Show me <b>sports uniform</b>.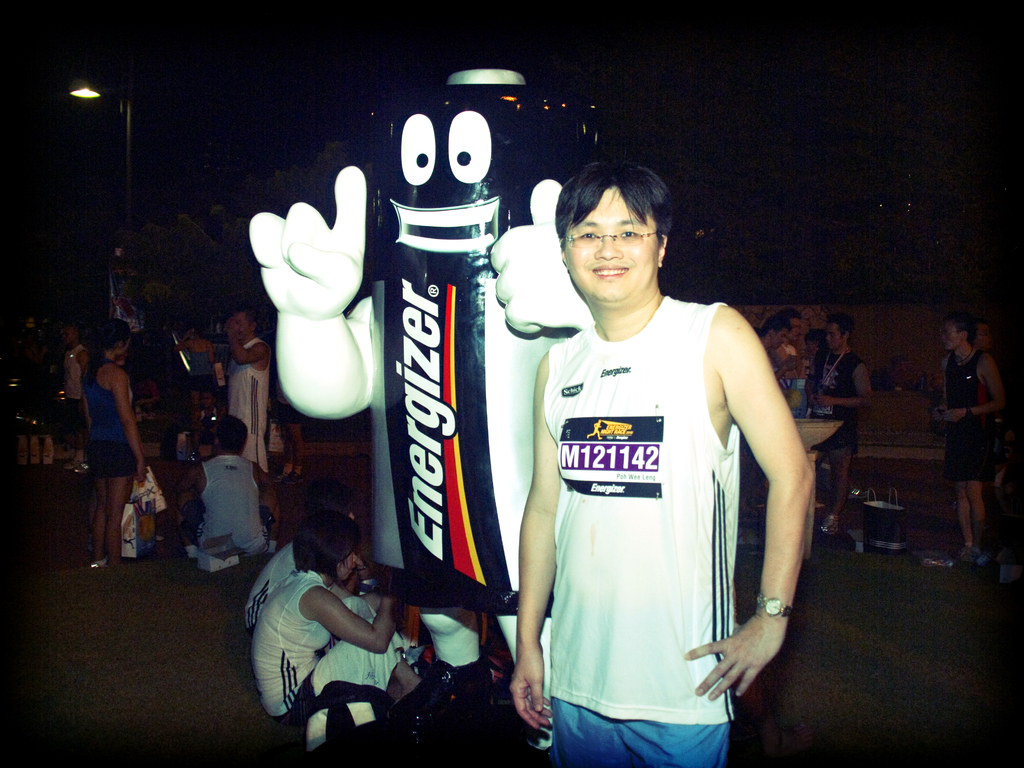
<b>sports uniform</b> is here: bbox=(246, 572, 415, 749).
